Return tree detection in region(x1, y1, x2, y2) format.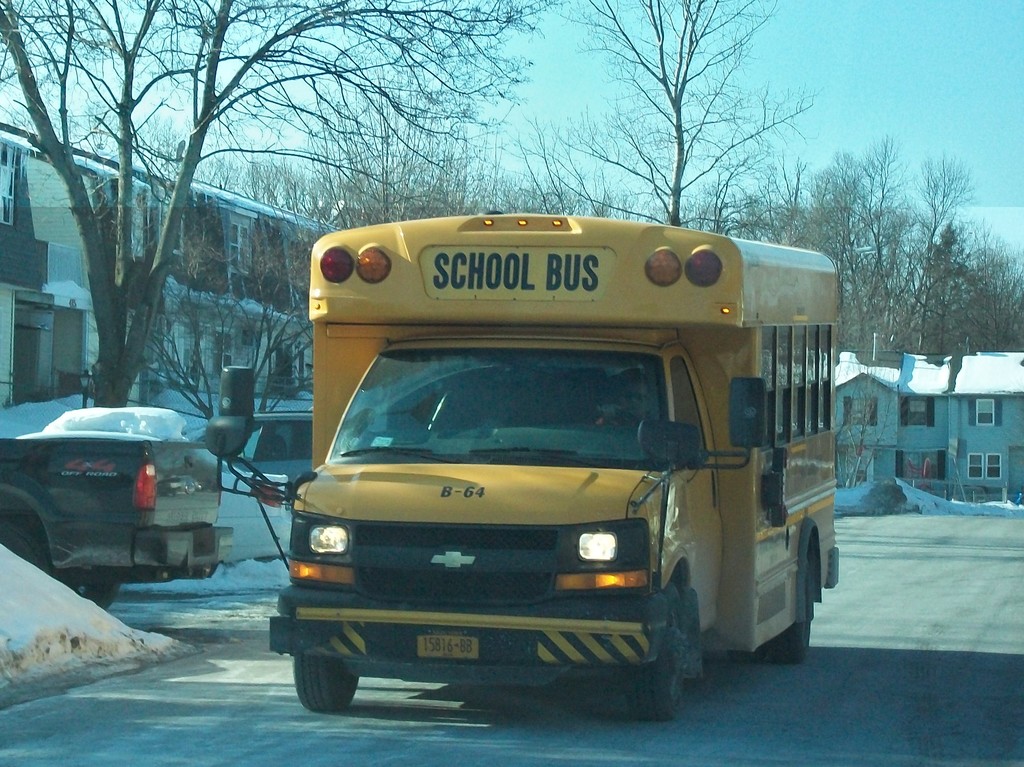
region(676, 147, 843, 267).
